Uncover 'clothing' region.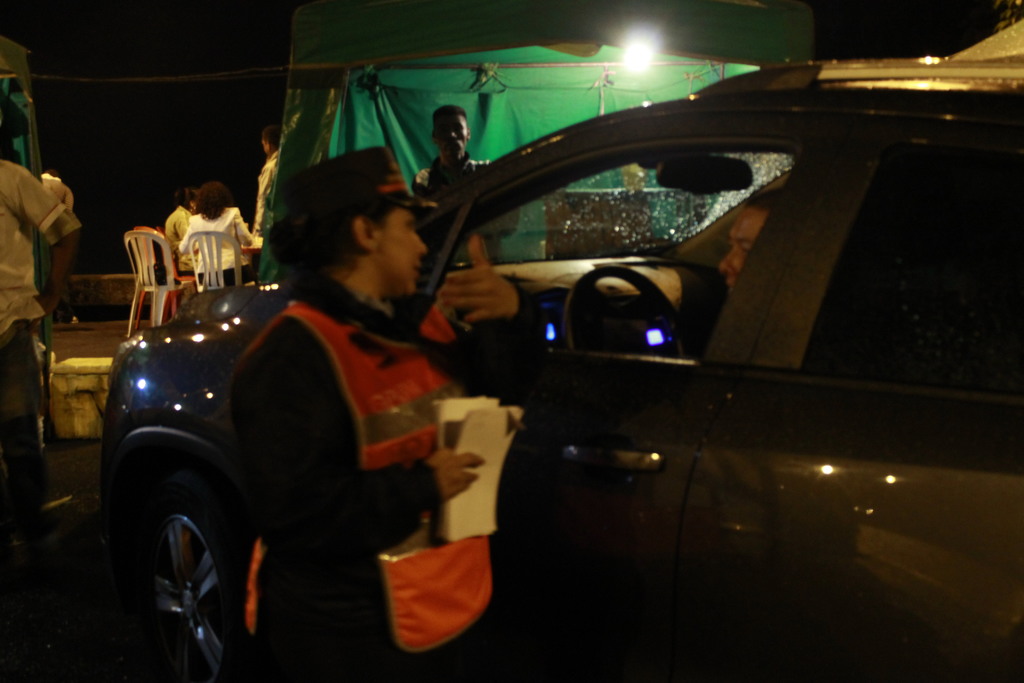
Uncovered: [251, 151, 281, 236].
